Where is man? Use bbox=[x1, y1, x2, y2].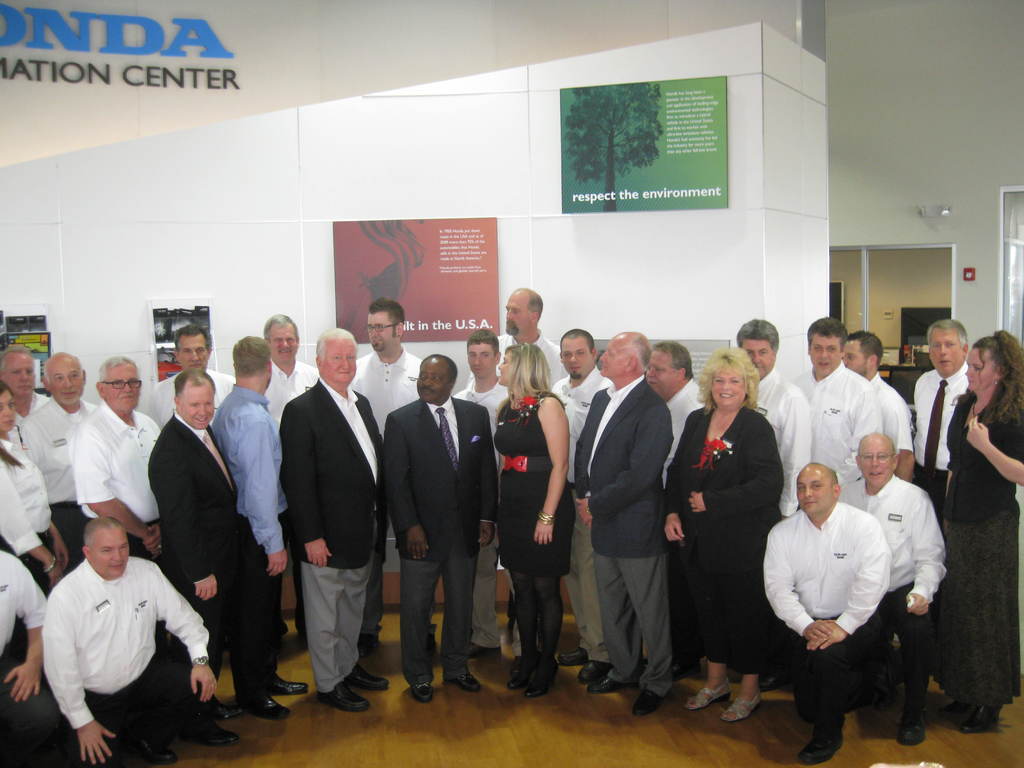
bbox=[0, 550, 45, 767].
